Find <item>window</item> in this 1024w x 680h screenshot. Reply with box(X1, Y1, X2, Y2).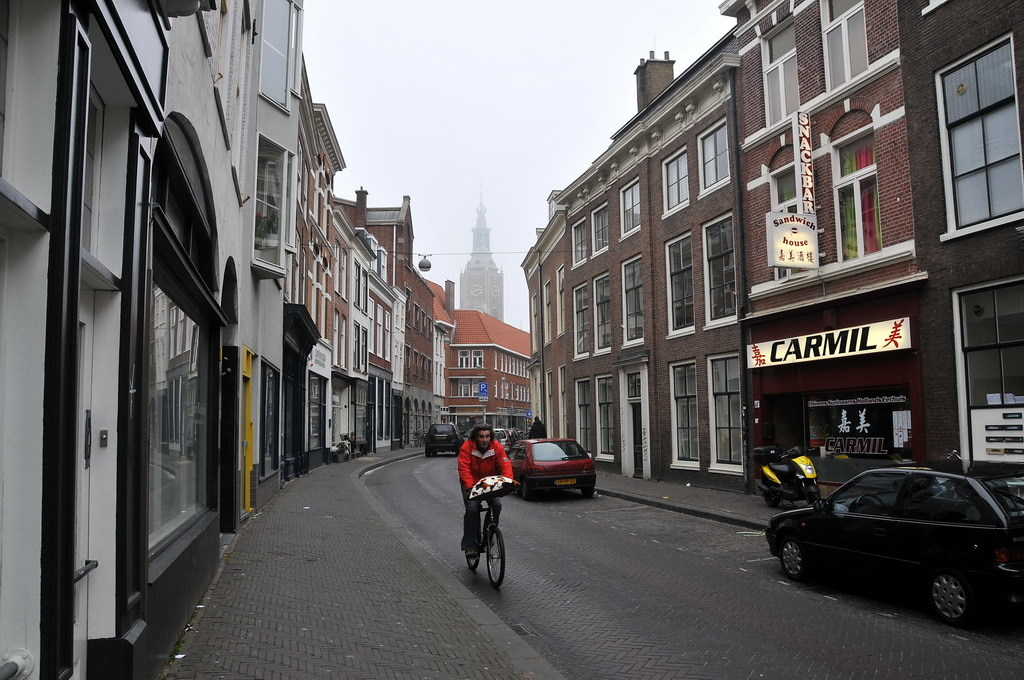
box(572, 381, 592, 453).
